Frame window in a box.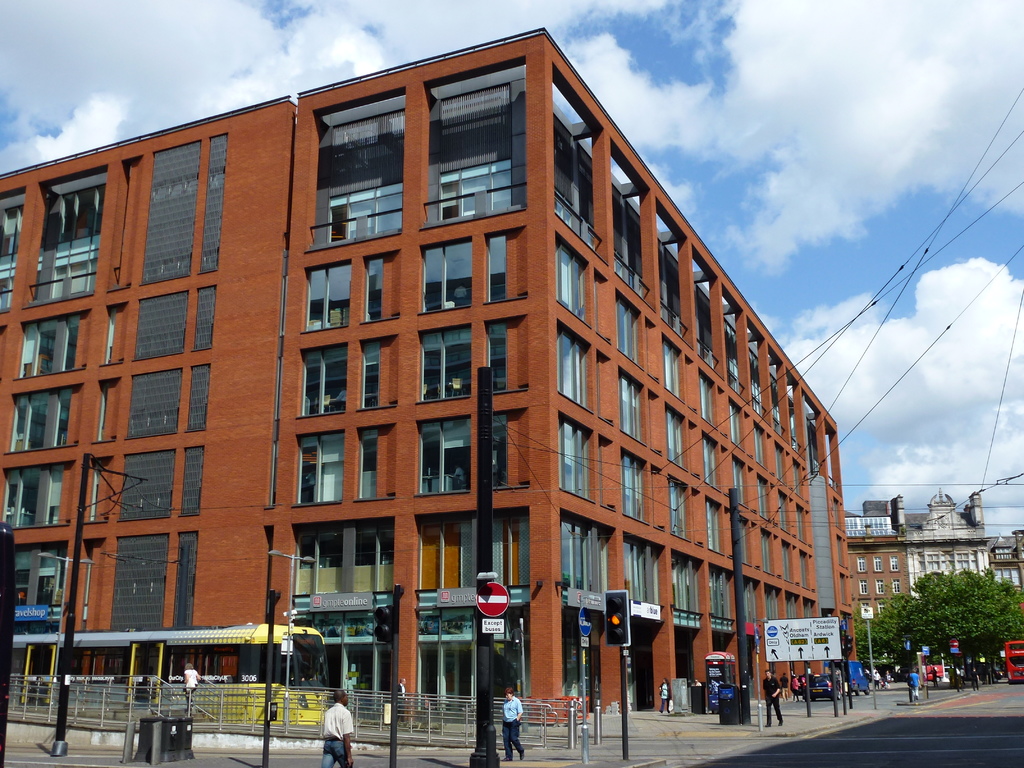
left=0, top=380, right=83, bottom=460.
